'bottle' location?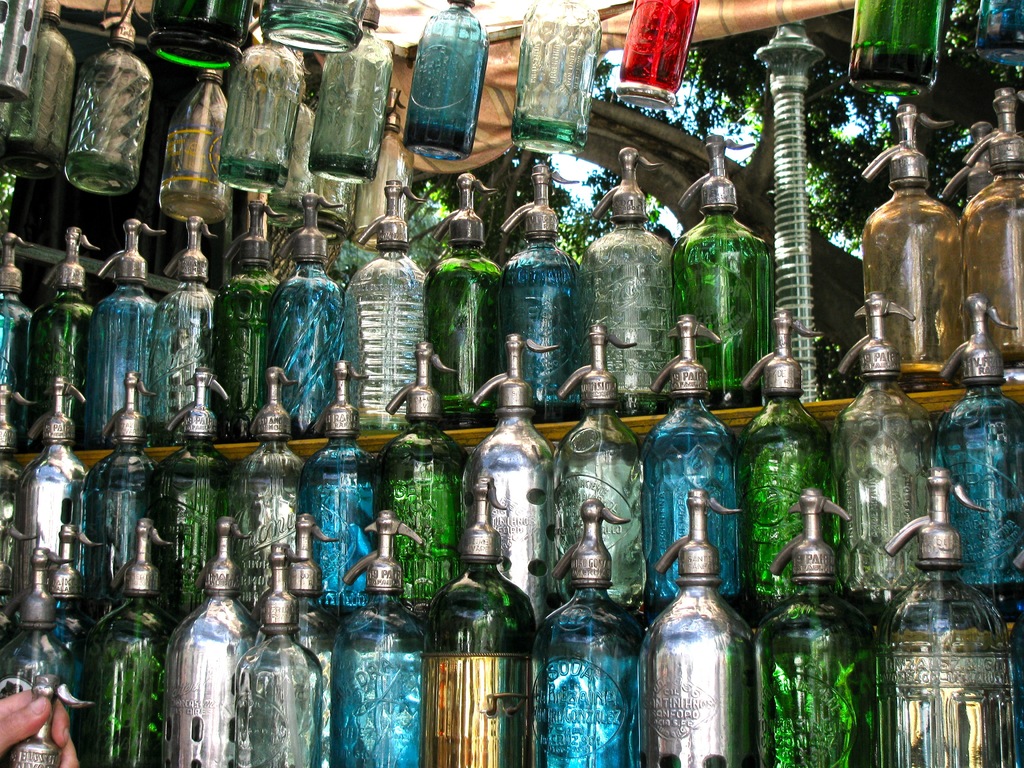
detection(2, 664, 96, 767)
